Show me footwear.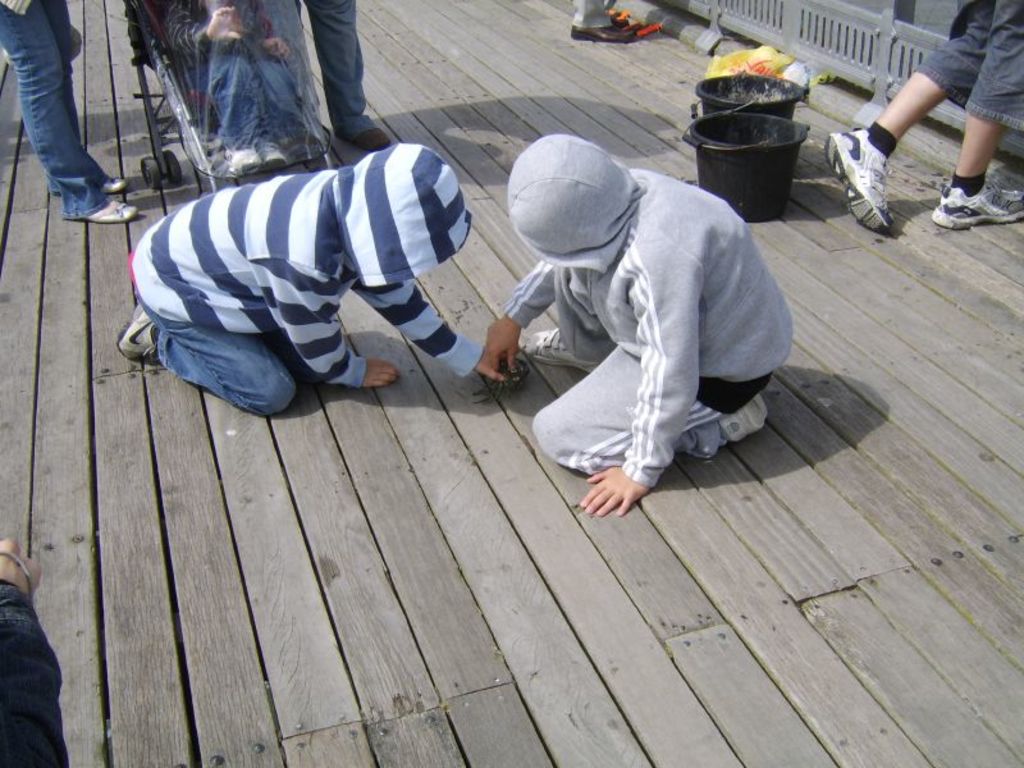
footwear is here: 823/118/890/234.
